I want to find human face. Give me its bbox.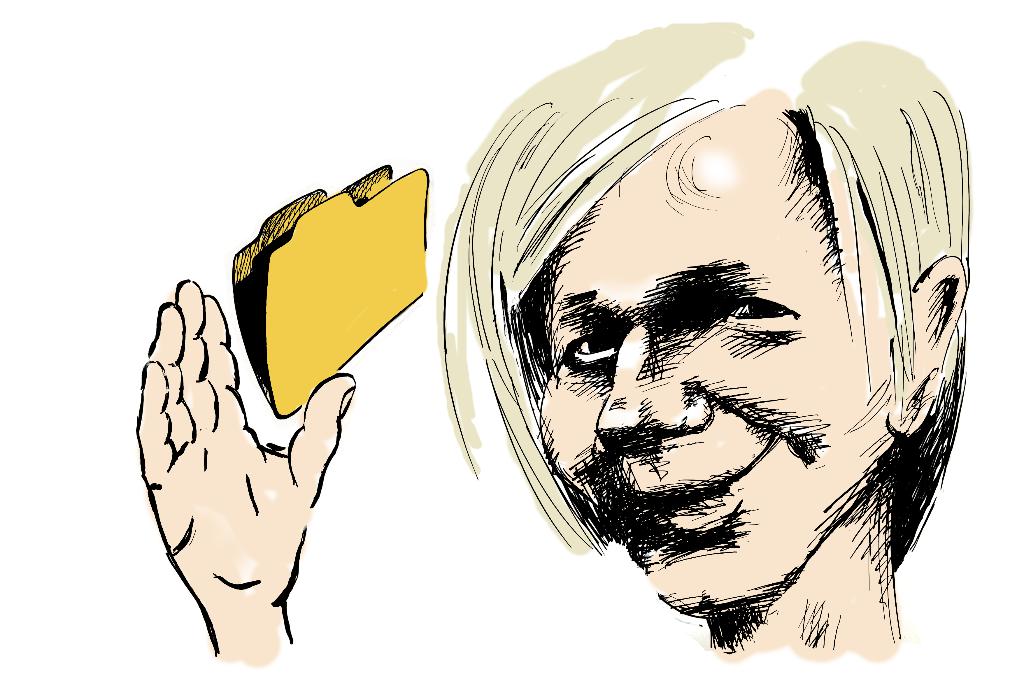
crop(541, 90, 887, 616).
